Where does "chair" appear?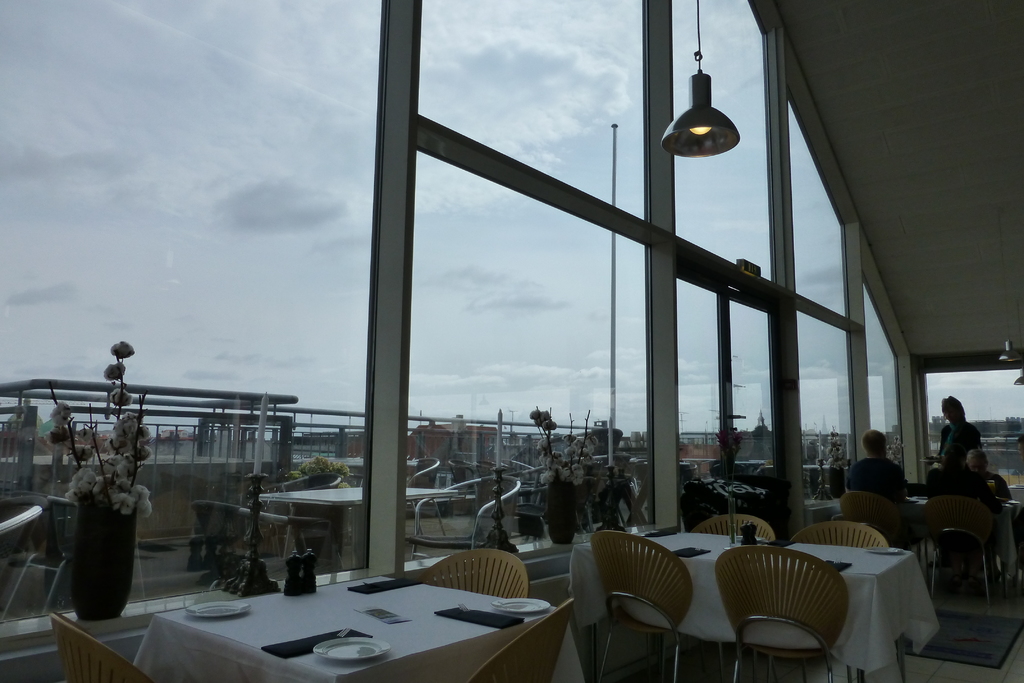
Appears at Rect(421, 543, 529, 600).
